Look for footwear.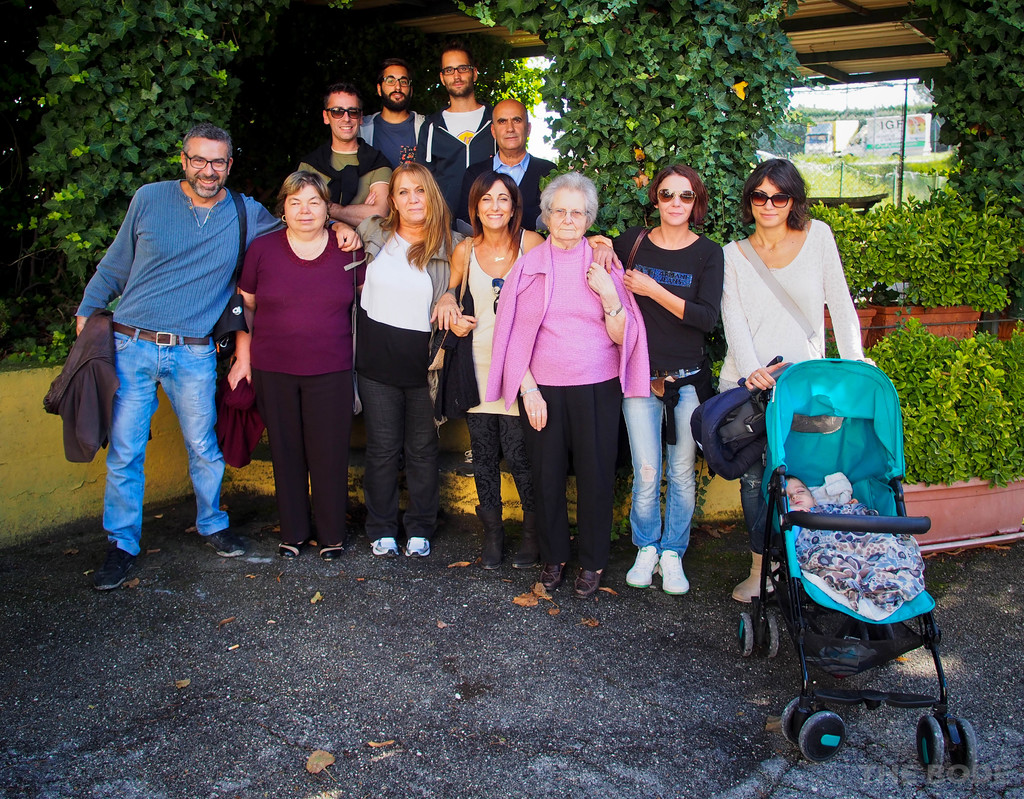
Found: left=729, top=562, right=782, bottom=601.
